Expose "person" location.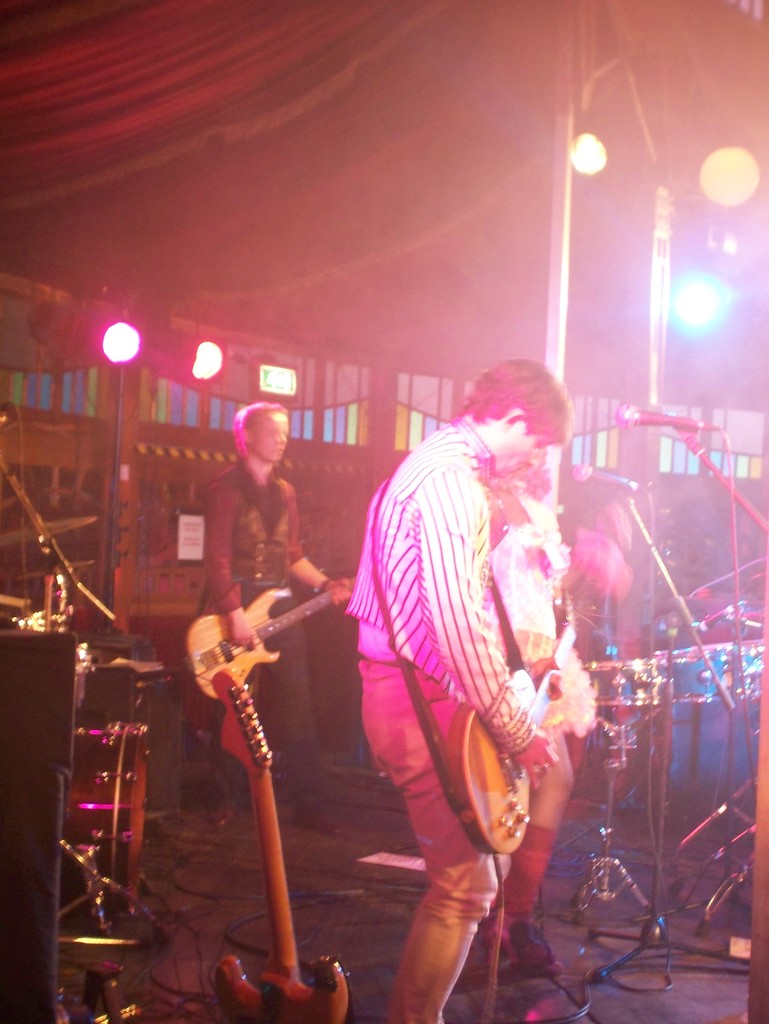
Exposed at <box>192,412,356,838</box>.
